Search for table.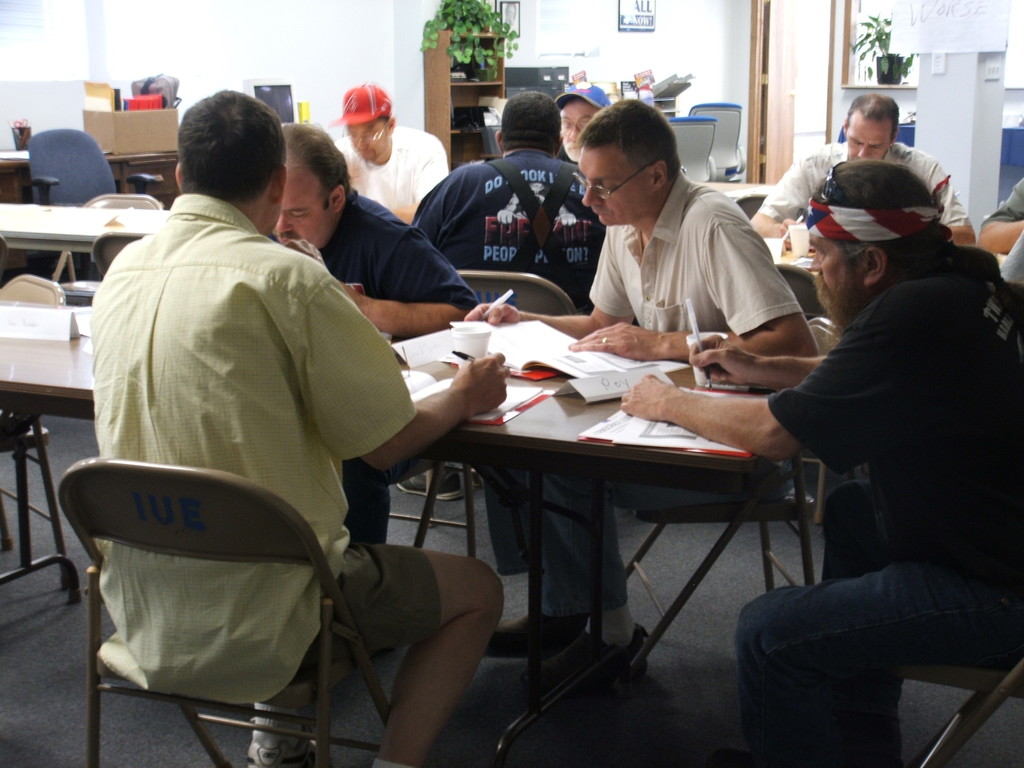
Found at 772, 233, 812, 269.
